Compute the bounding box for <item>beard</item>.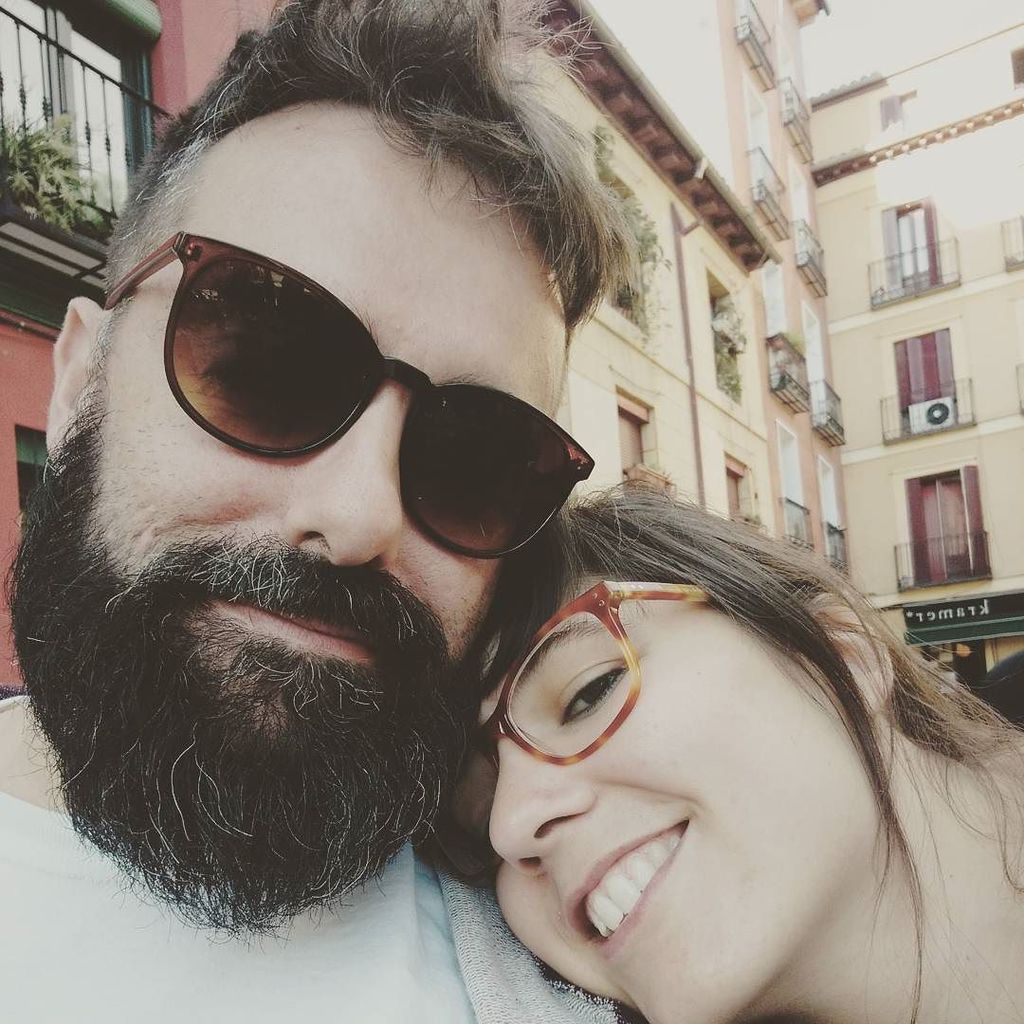
<box>6,400,475,939</box>.
